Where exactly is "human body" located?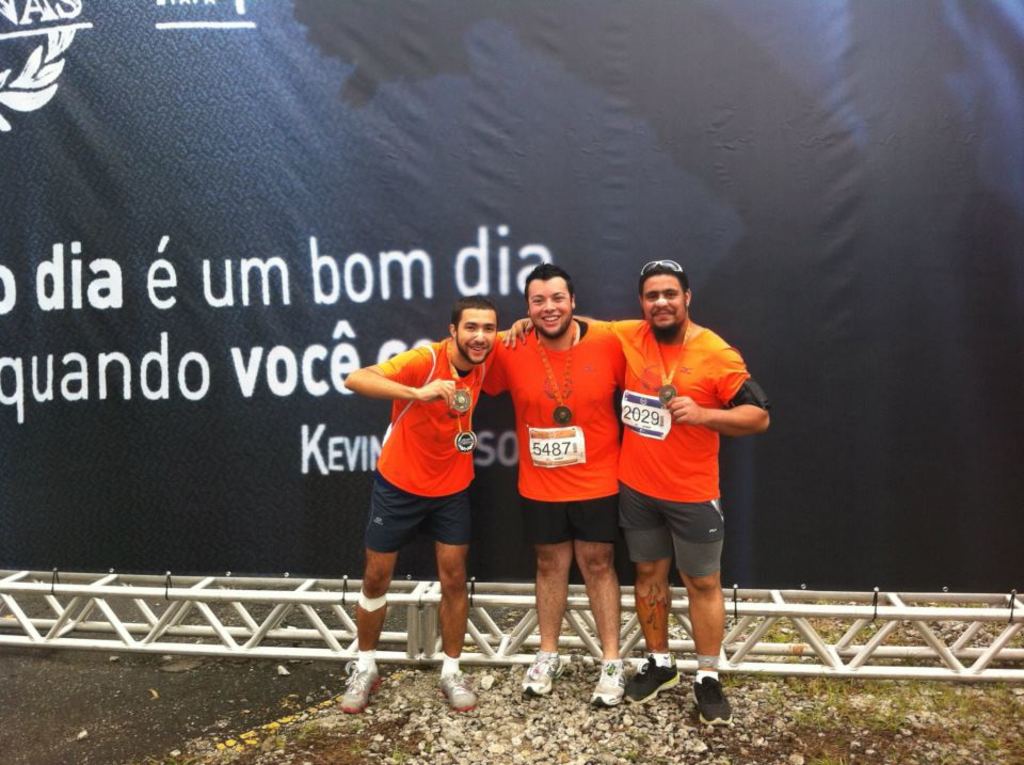
Its bounding box is bbox=(351, 310, 496, 663).
